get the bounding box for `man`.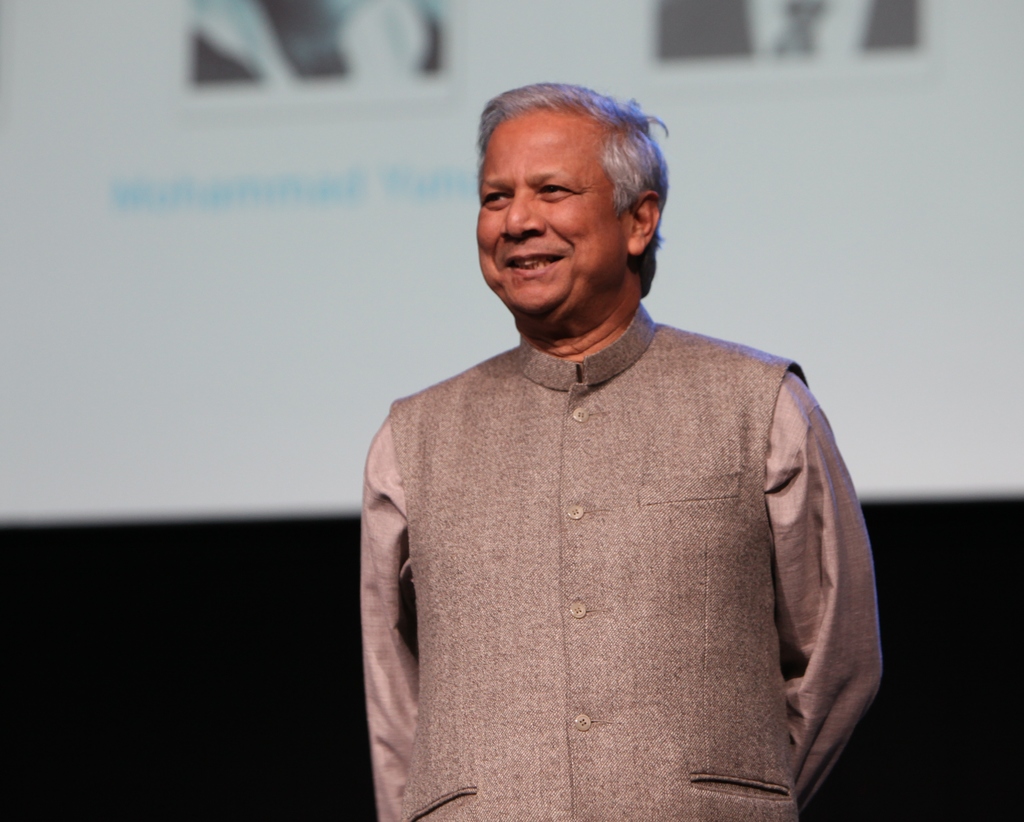
Rect(367, 86, 878, 814).
